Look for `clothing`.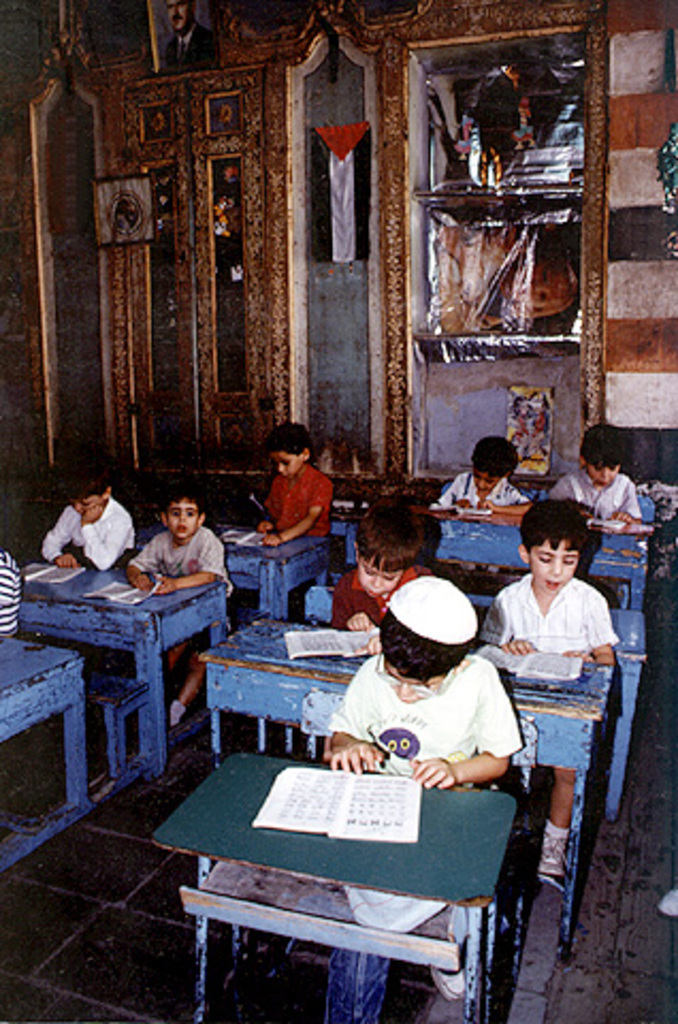
Found: (335,559,420,629).
